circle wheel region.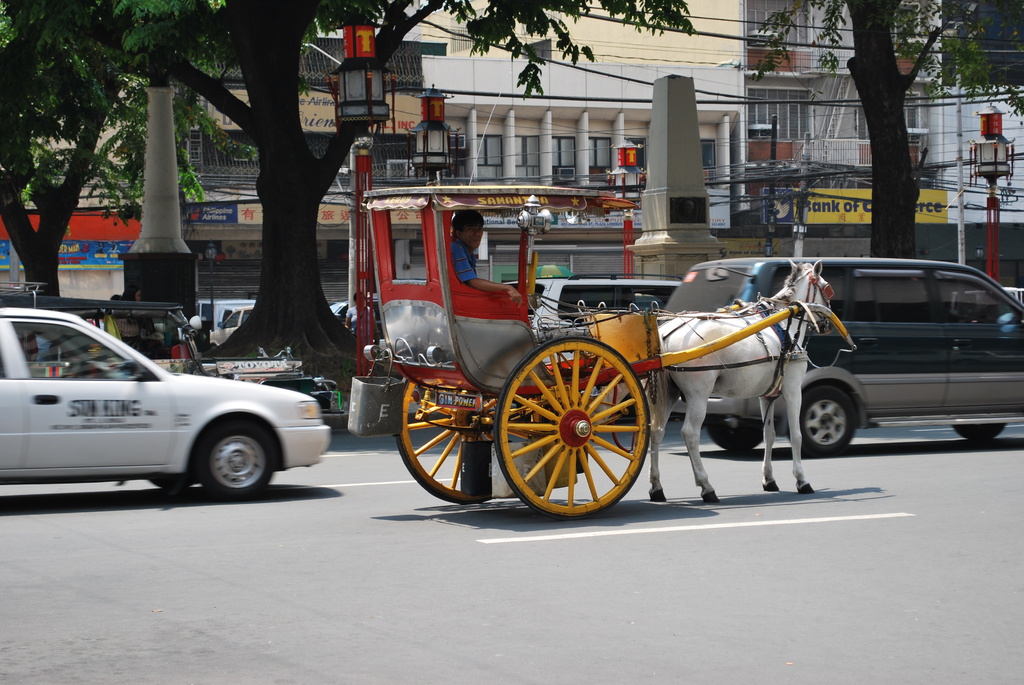
Region: Rect(502, 338, 658, 516).
